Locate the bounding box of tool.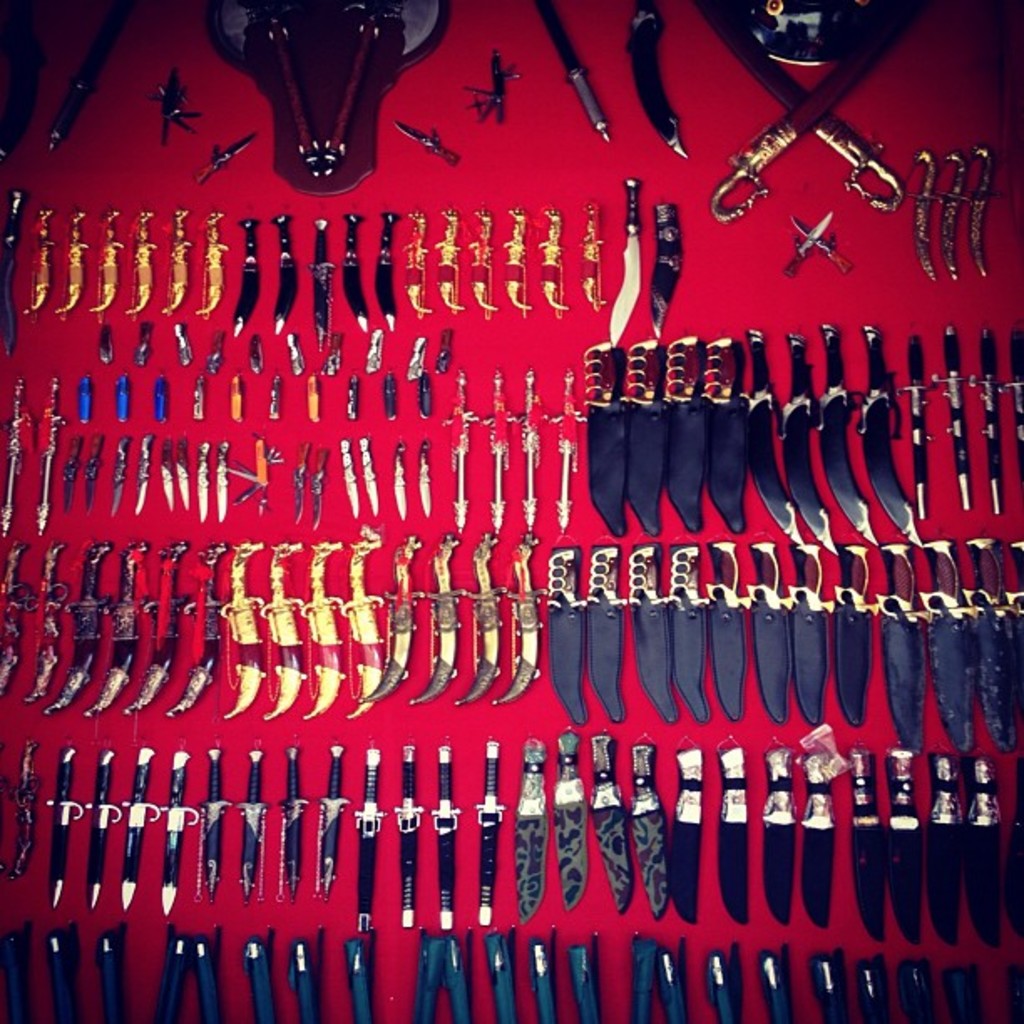
Bounding box: <box>959,328,1004,504</box>.
